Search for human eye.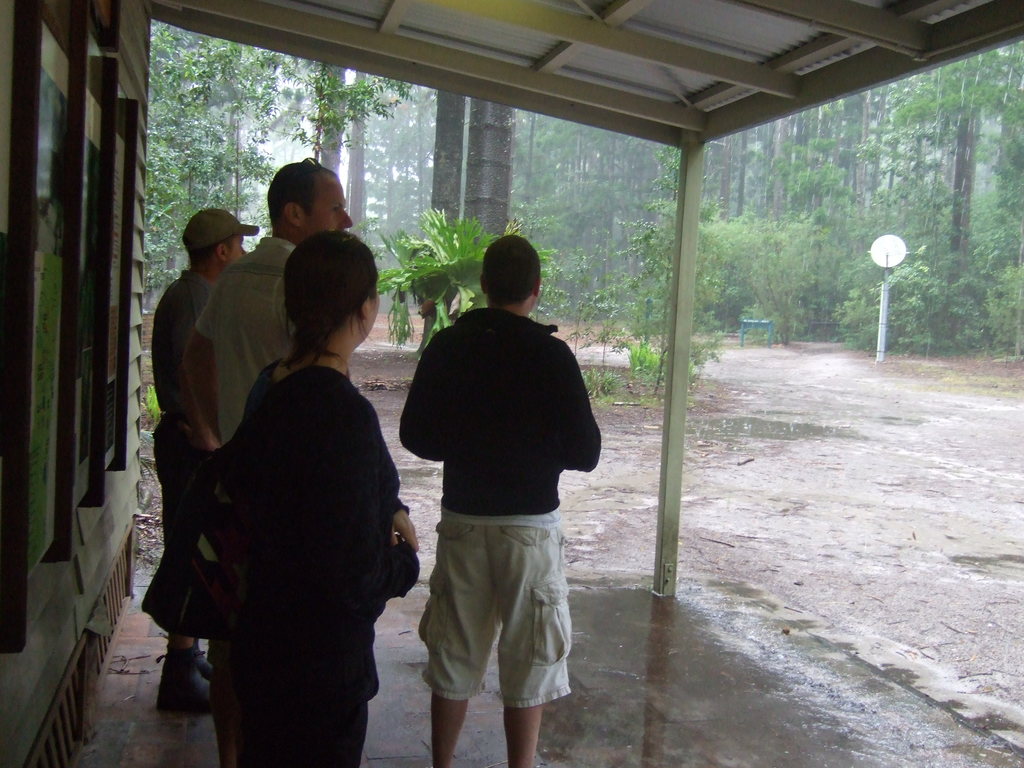
Found at {"x1": 330, "y1": 200, "x2": 343, "y2": 216}.
